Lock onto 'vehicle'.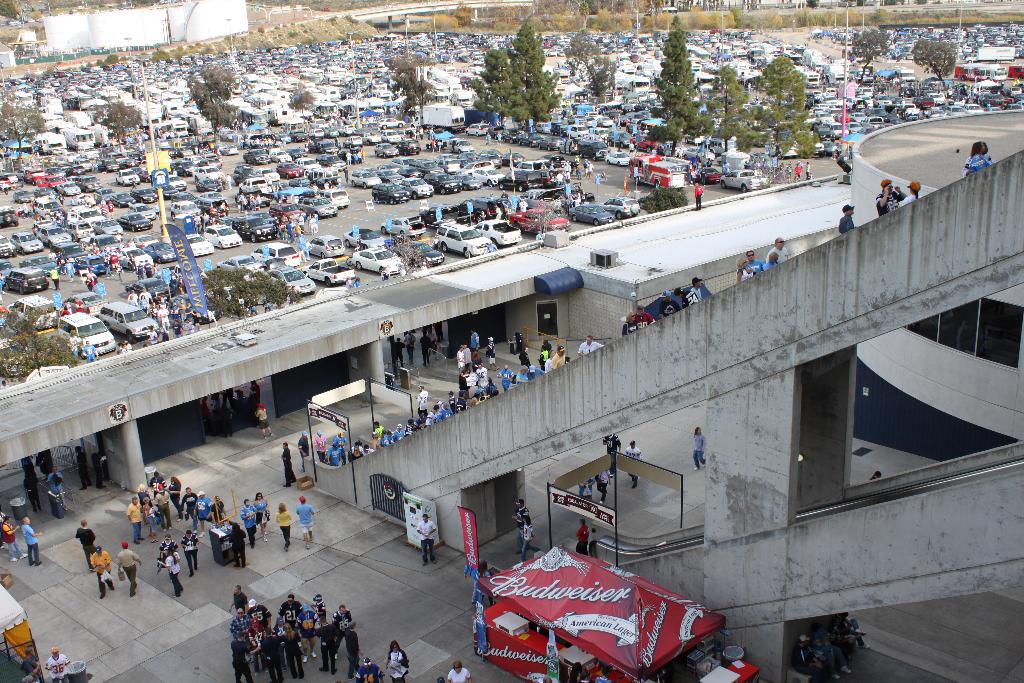
Locked: pyautogui.locateOnScreen(405, 241, 451, 266).
